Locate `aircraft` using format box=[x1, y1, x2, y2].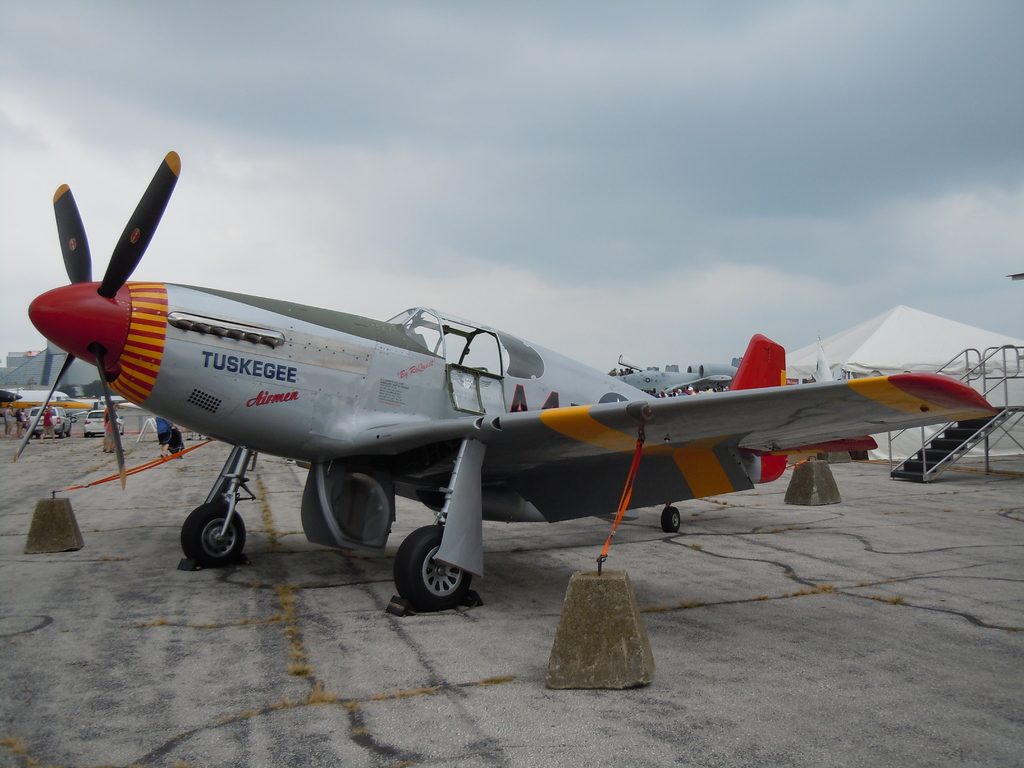
box=[43, 140, 909, 621].
